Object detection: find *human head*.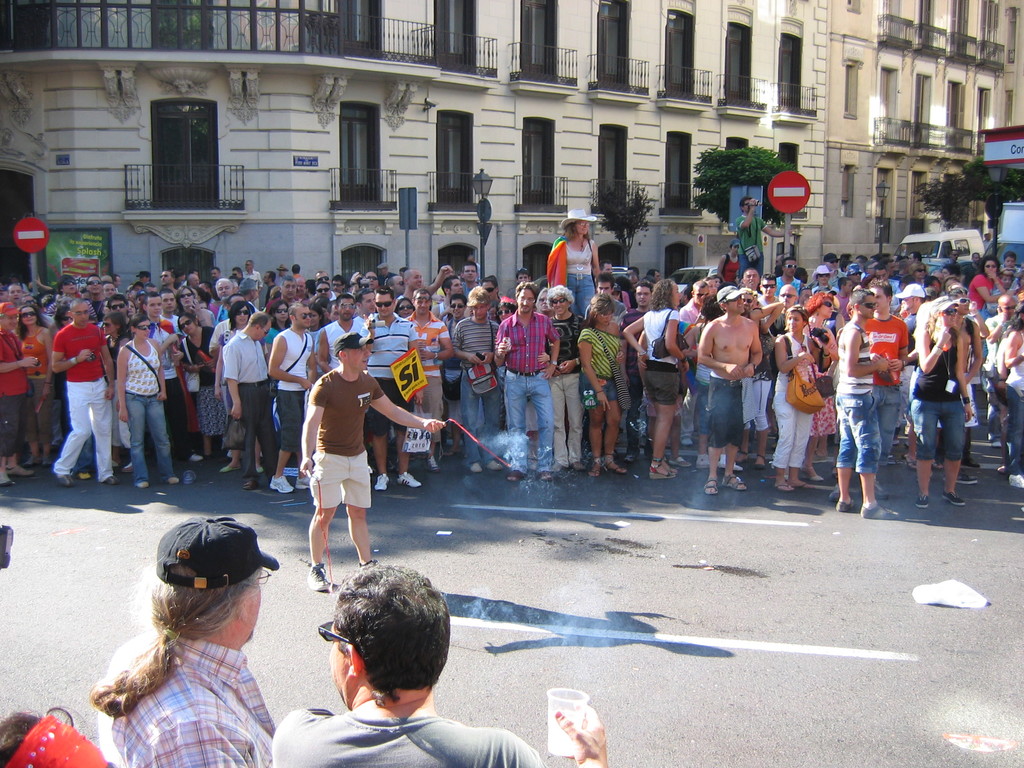
pyautogui.locateOnScreen(726, 241, 743, 259).
